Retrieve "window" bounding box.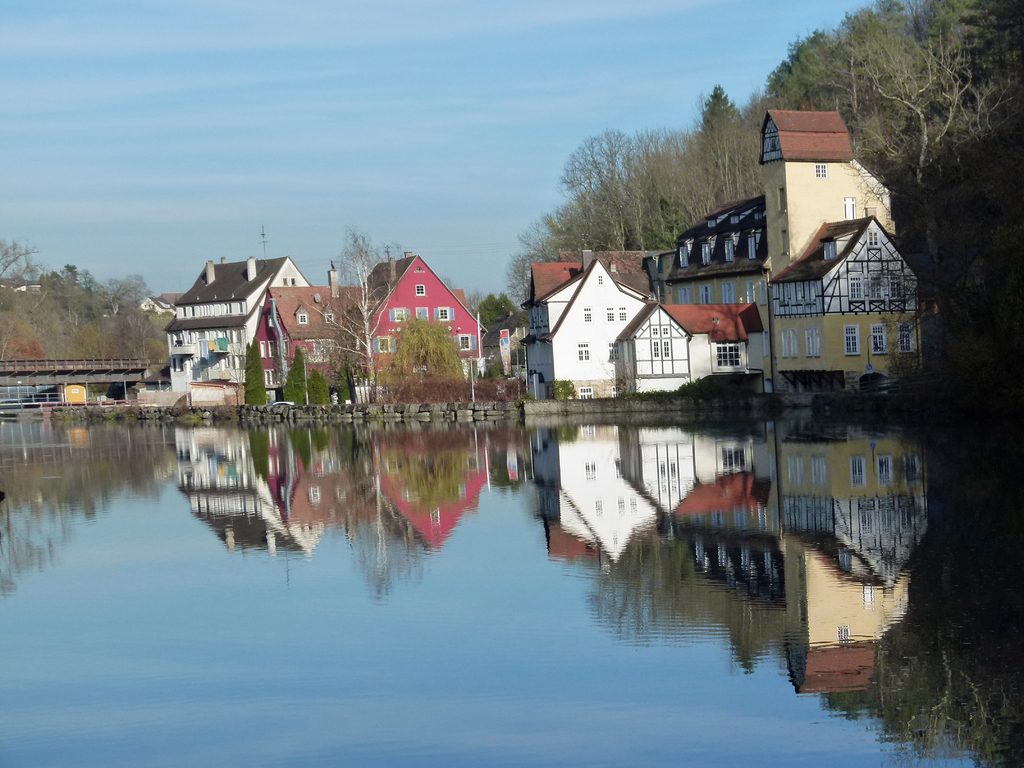
Bounding box: Rect(263, 370, 277, 387).
